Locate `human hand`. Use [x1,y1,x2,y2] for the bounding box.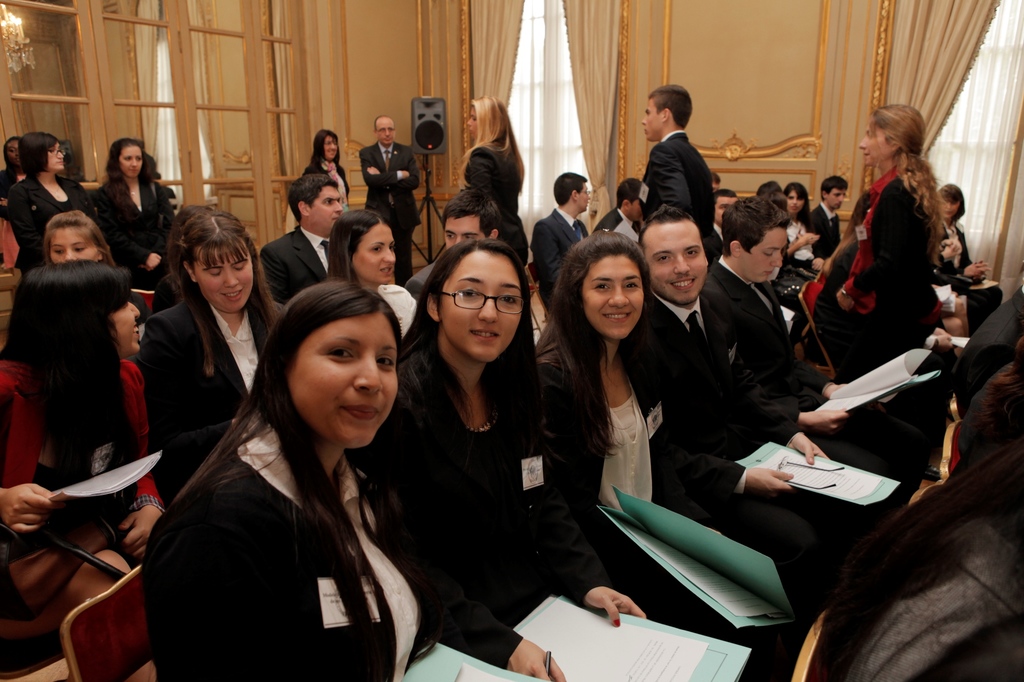
[746,466,794,491].
